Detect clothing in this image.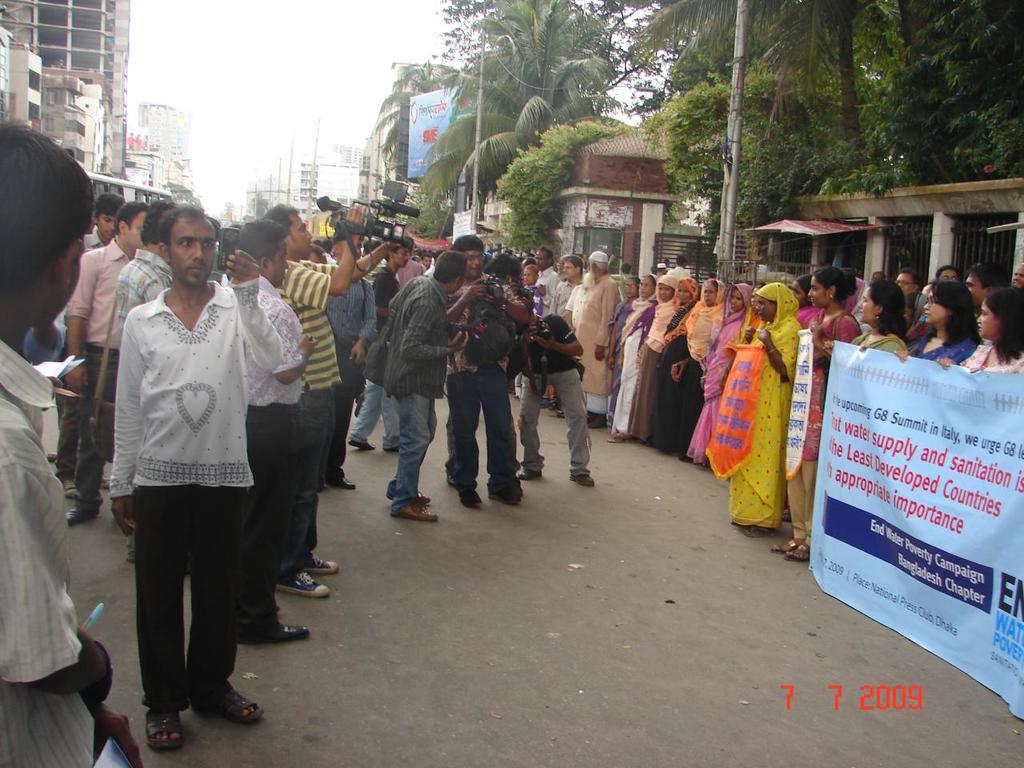
Detection: [379, 402, 435, 510].
